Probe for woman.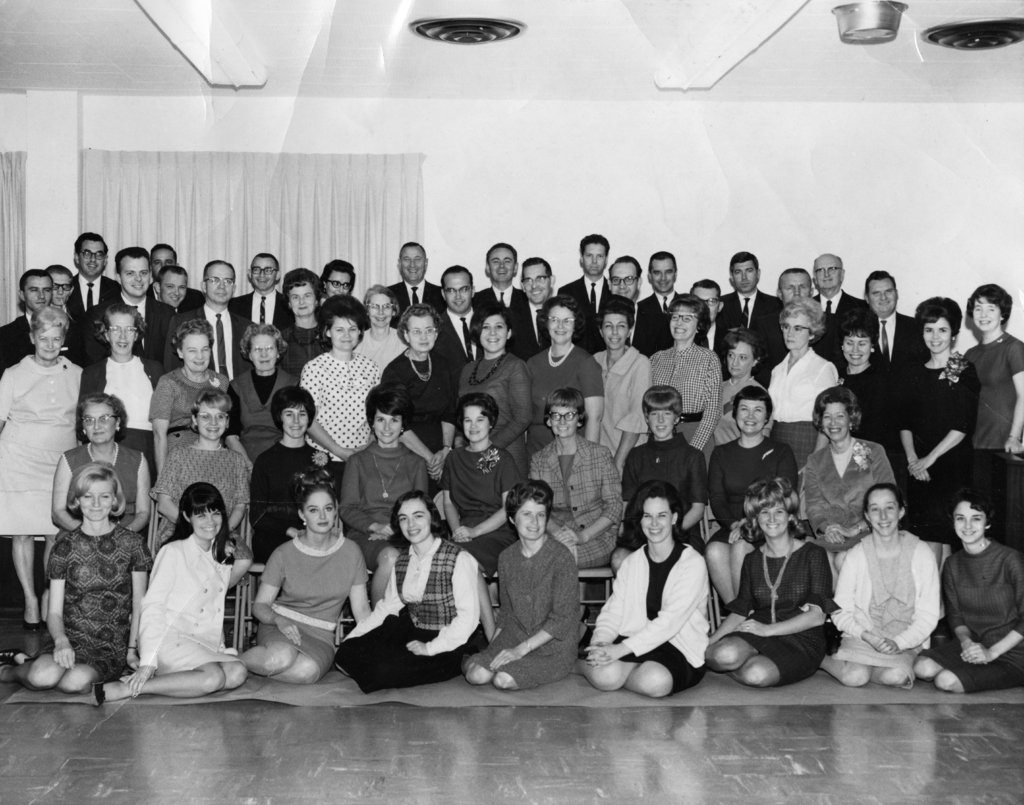
Probe result: <region>299, 292, 382, 470</region>.
